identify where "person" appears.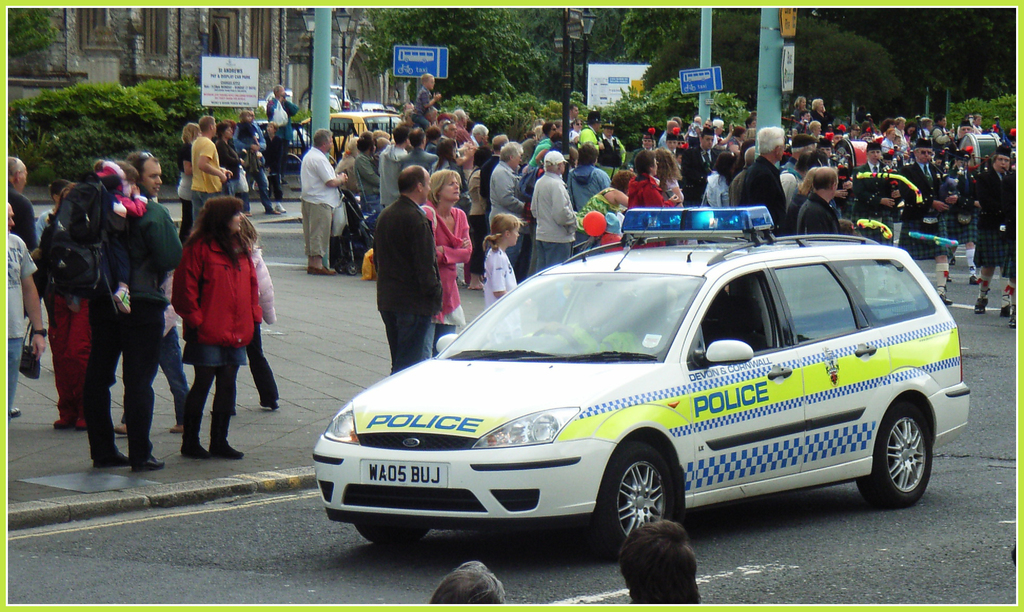
Appears at 299:130:351:273.
